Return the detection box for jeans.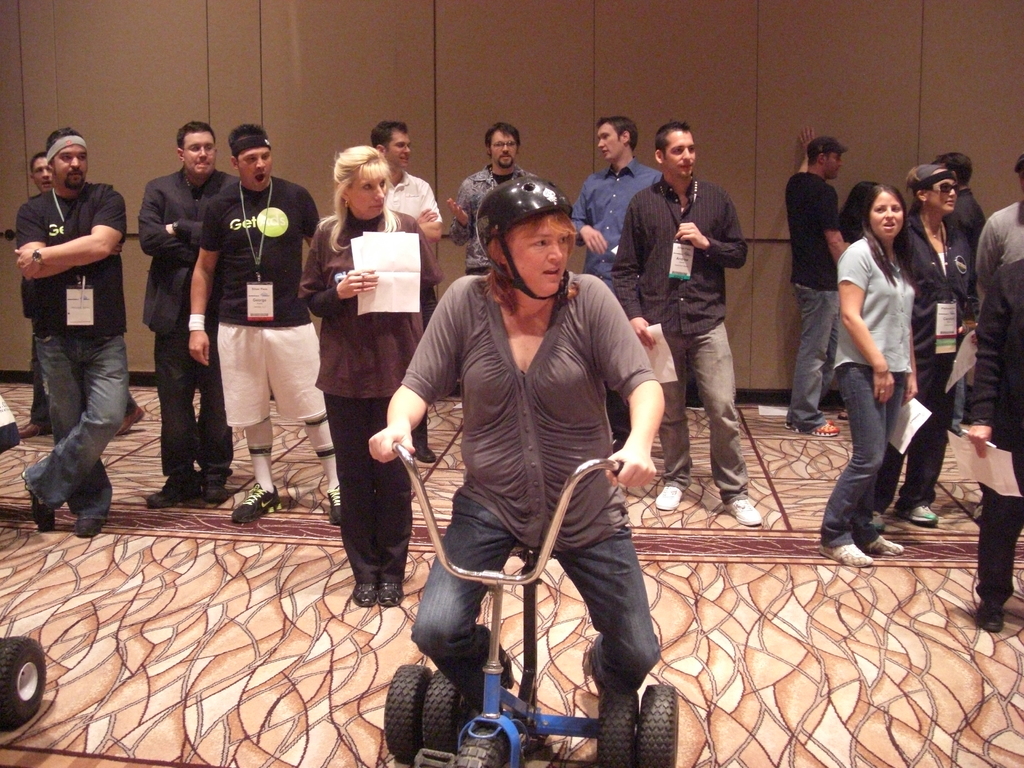
pyautogui.locateOnScreen(656, 319, 749, 498).
